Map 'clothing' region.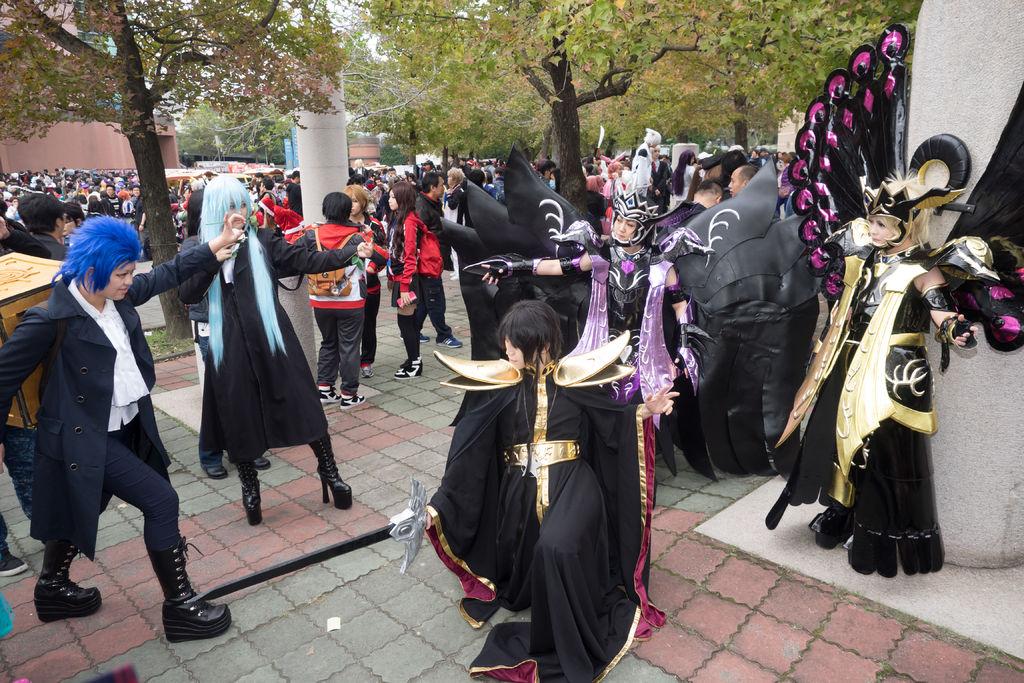
Mapped to {"left": 487, "top": 175, "right": 503, "bottom": 206}.
